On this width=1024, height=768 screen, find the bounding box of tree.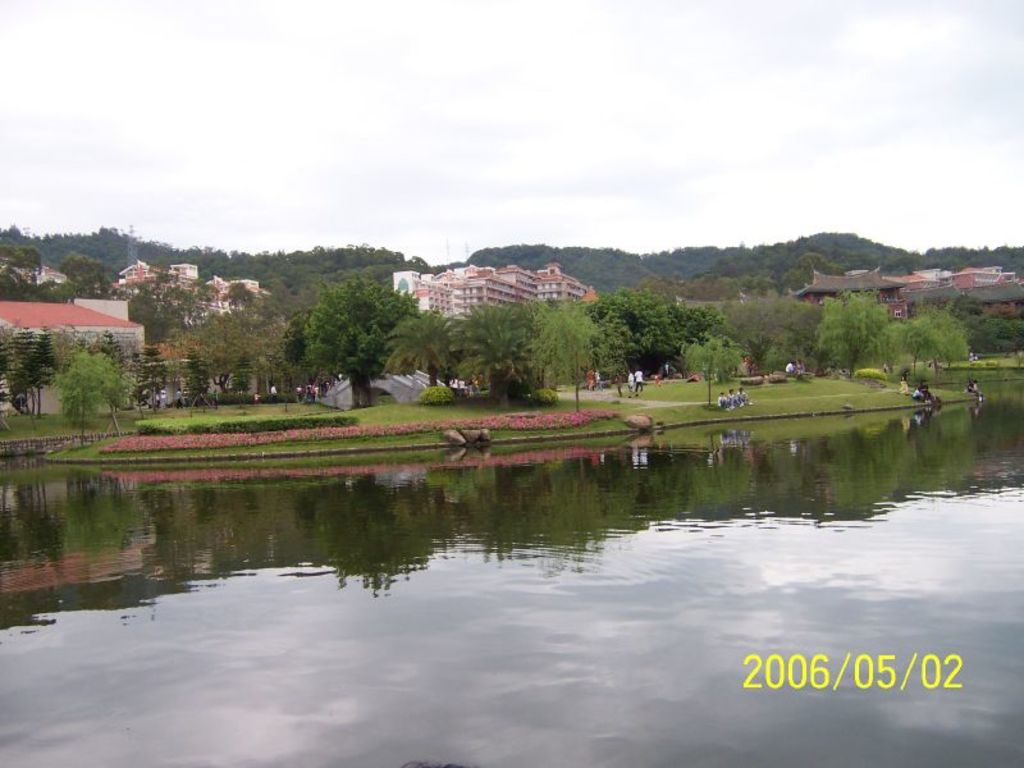
Bounding box: 55, 346, 142, 433.
